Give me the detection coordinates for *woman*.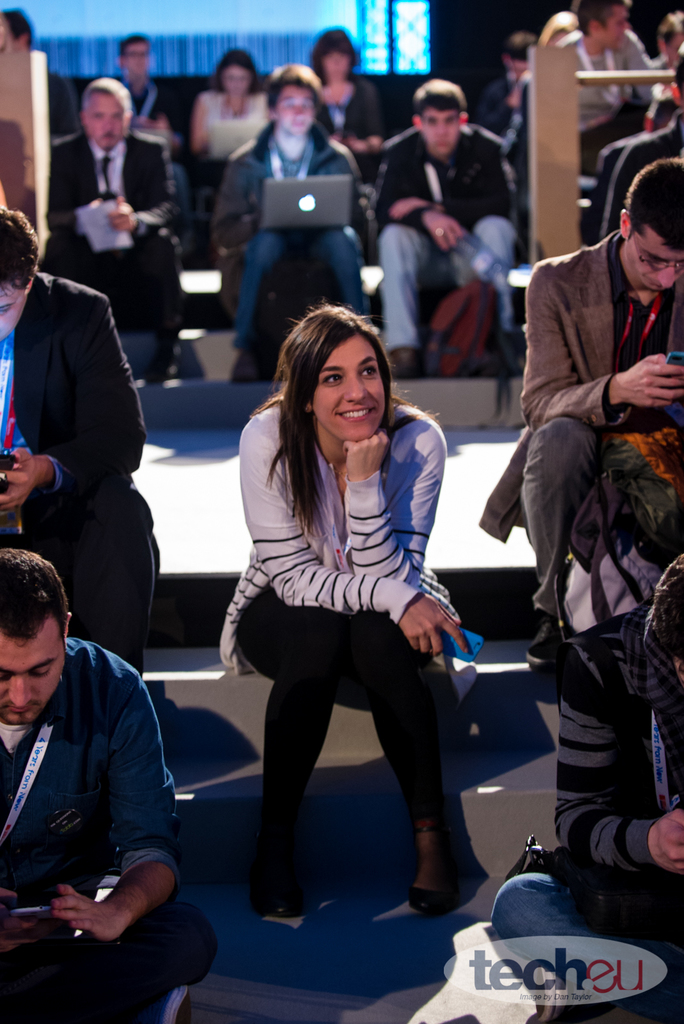
<region>215, 290, 482, 912</region>.
